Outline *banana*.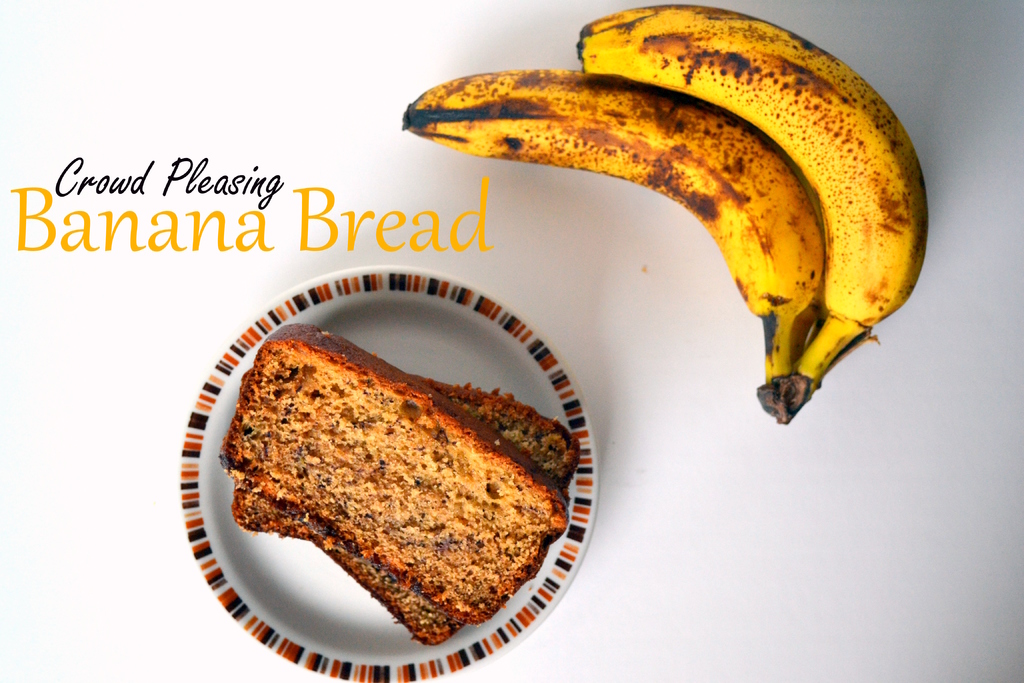
Outline: pyautogui.locateOnScreen(401, 70, 821, 413).
